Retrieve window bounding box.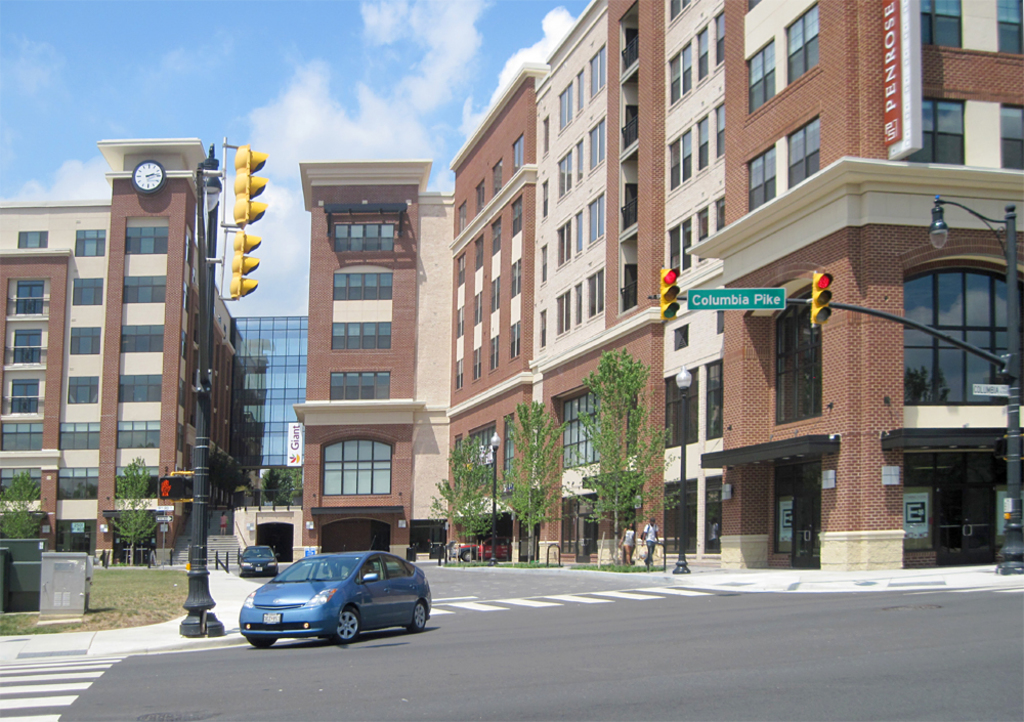
Bounding box: BBox(750, 37, 772, 121).
